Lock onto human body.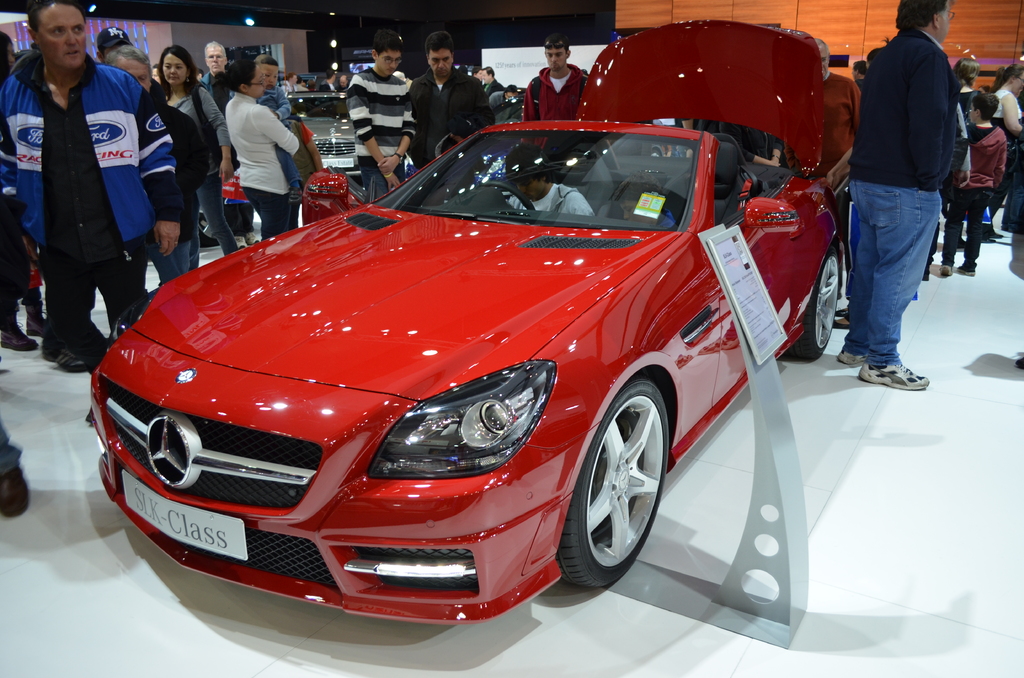
Locked: bbox(845, 29, 961, 392).
